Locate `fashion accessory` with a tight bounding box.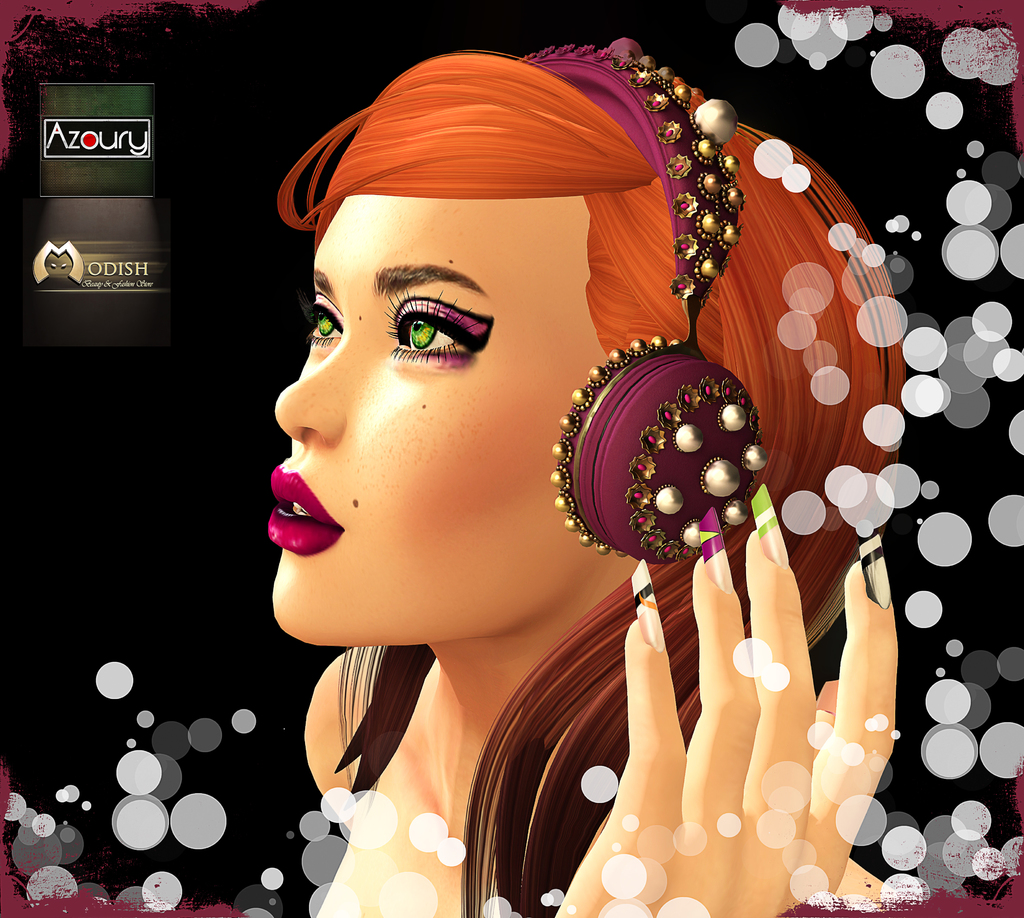
515, 35, 771, 566.
